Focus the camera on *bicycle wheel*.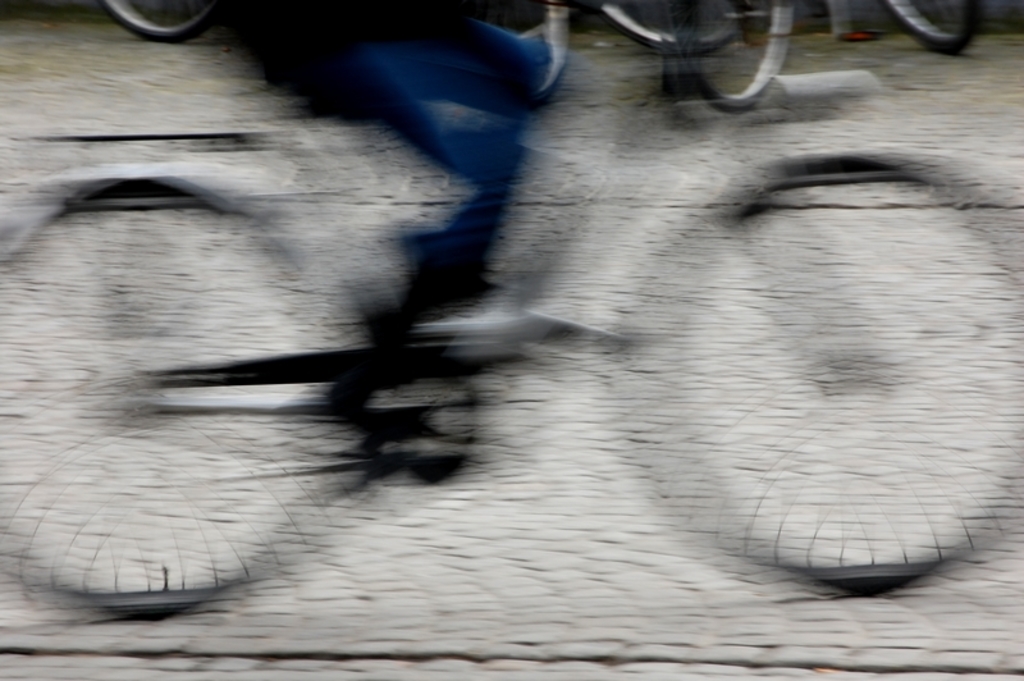
Focus region: 600/0/749/64.
